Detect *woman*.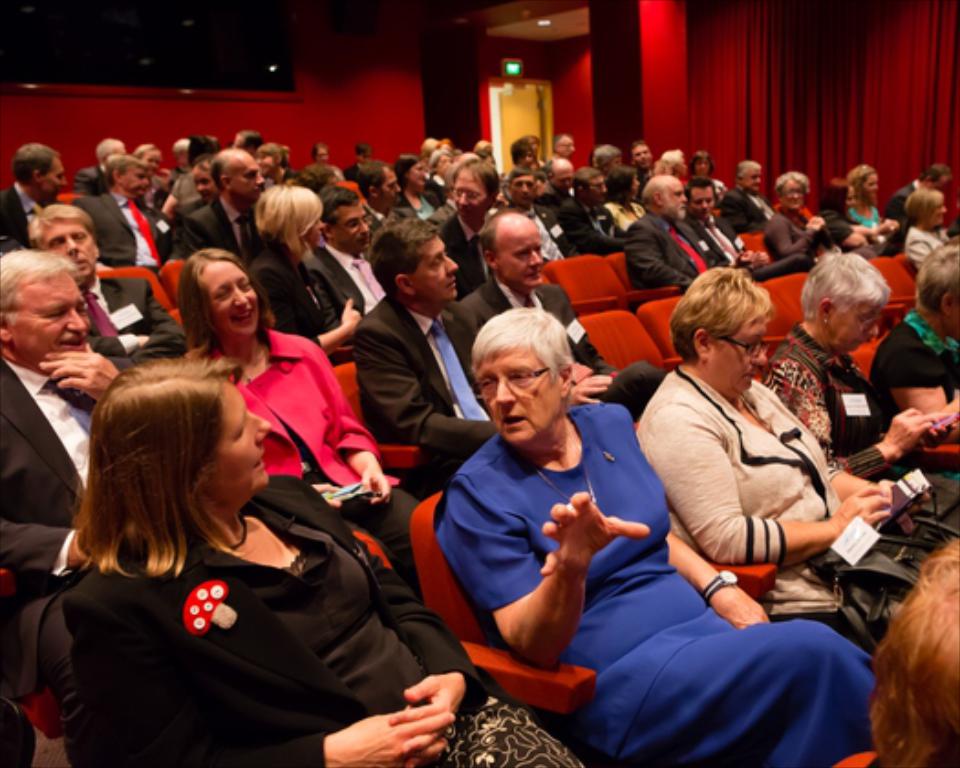
Detected at detection(691, 150, 726, 201).
